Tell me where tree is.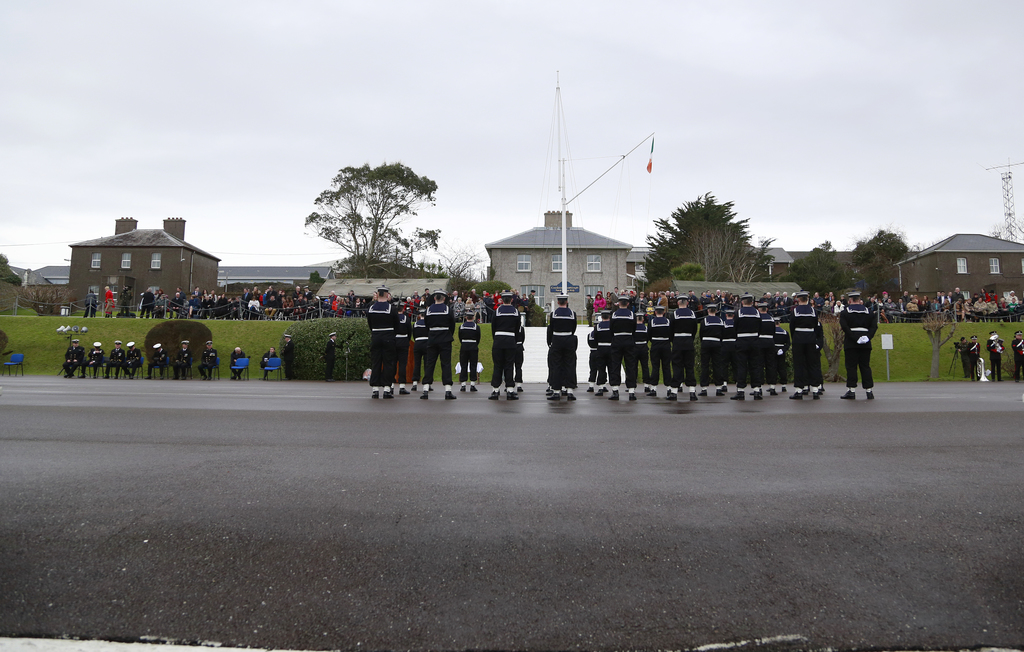
tree is at select_region(634, 184, 761, 297).
